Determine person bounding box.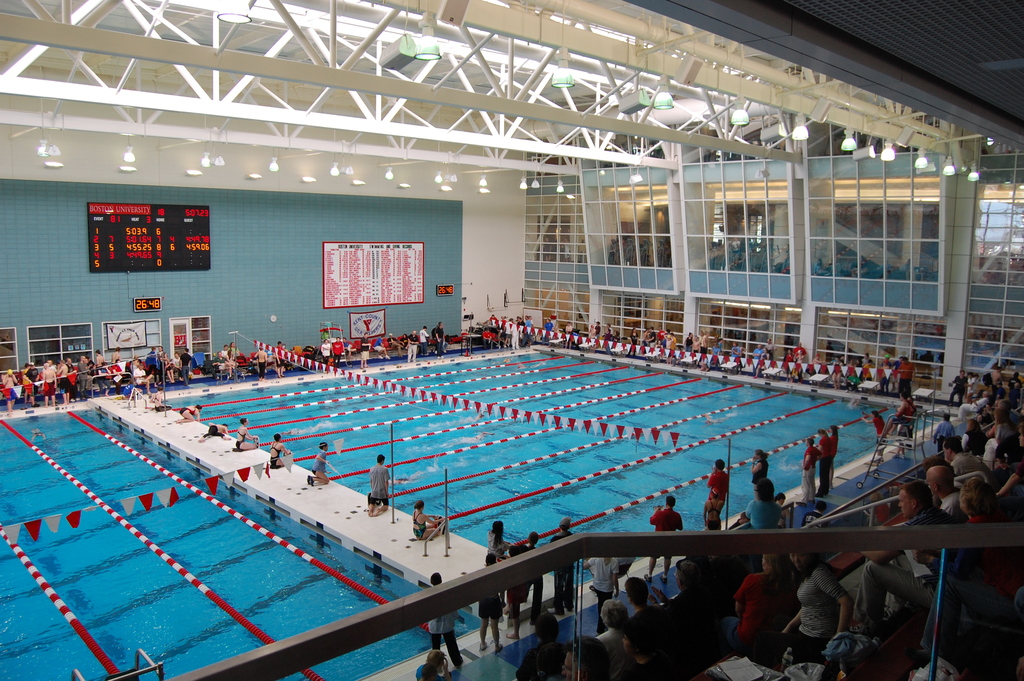
Determined: <bbox>356, 333, 372, 369</bbox>.
